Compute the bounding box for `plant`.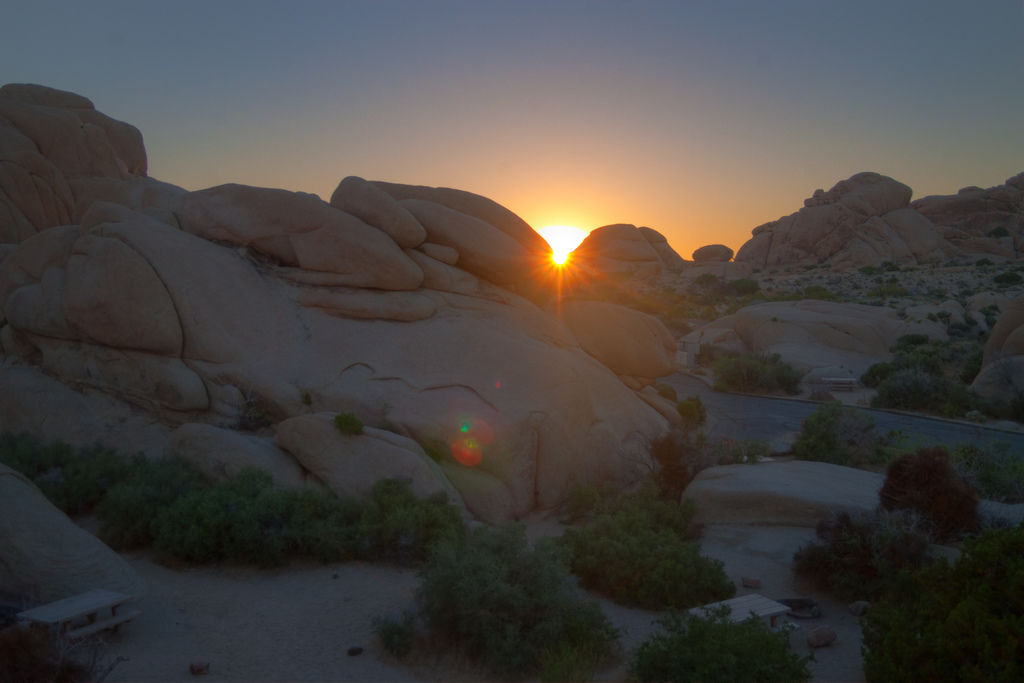
900,330,925,347.
